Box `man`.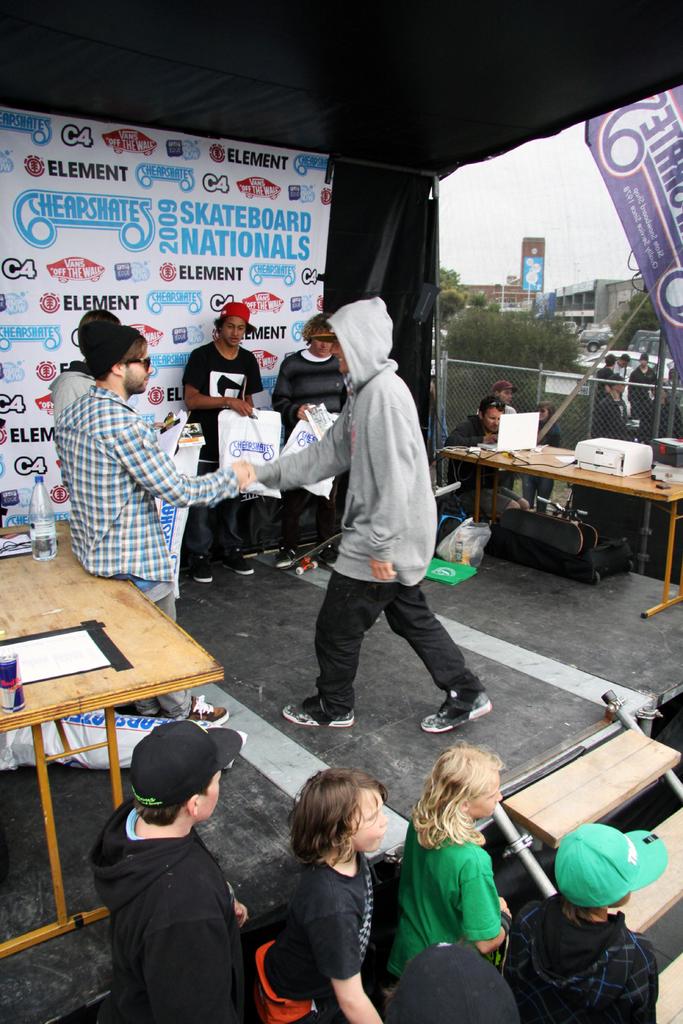
Rect(186, 295, 272, 595).
